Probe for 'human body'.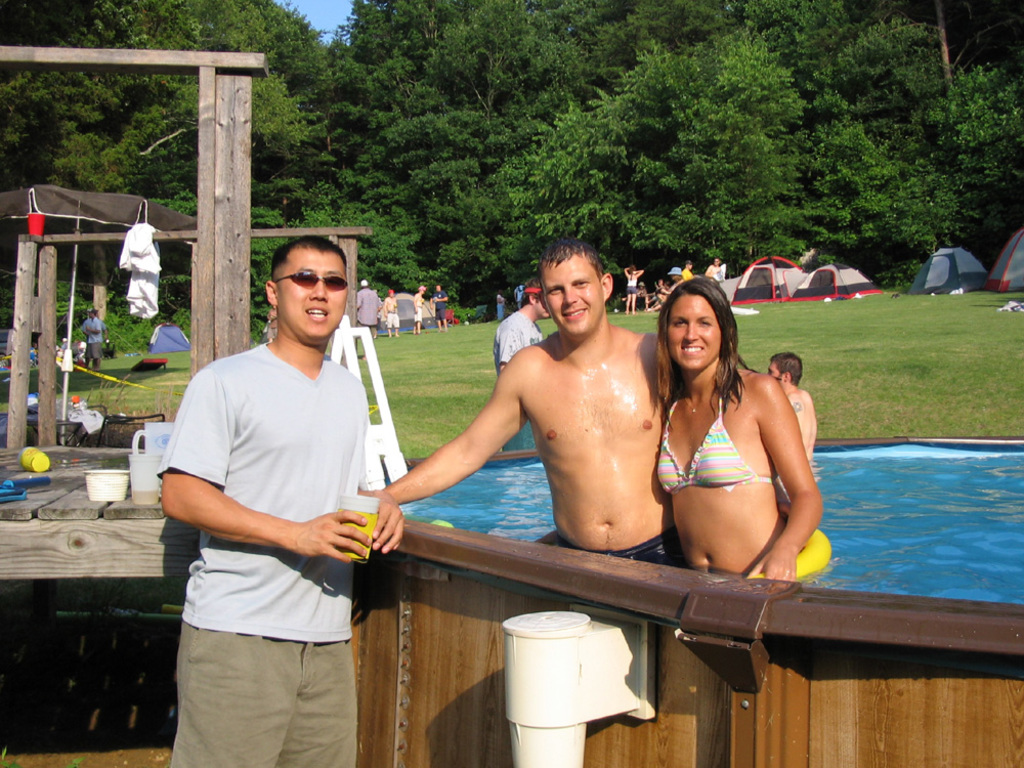
Probe result: 358:237:673:571.
